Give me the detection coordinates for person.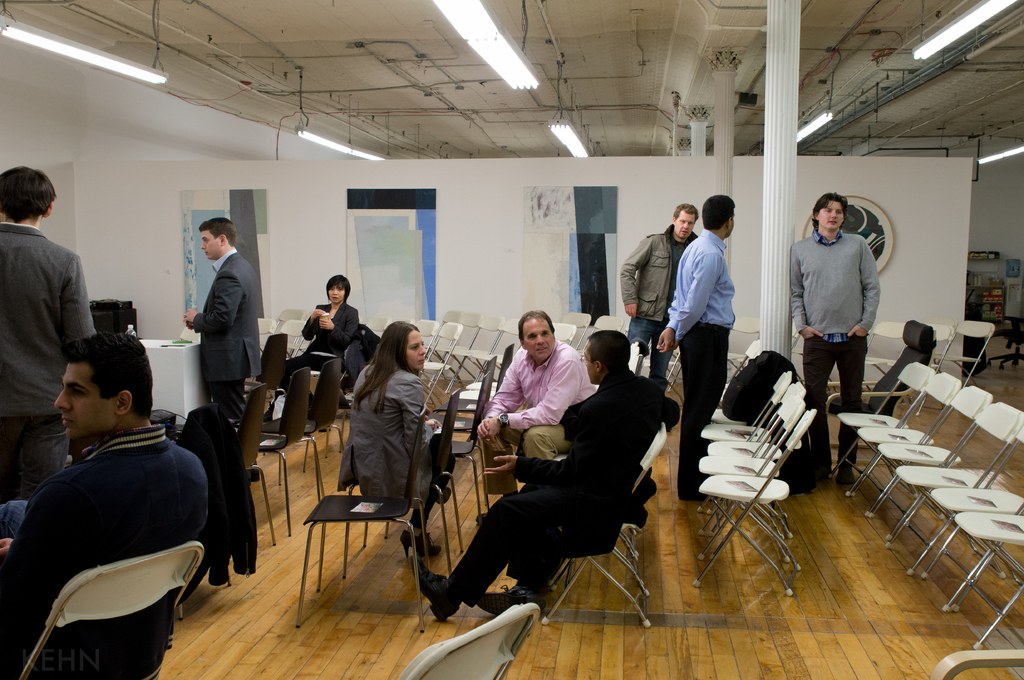
[left=0, top=336, right=206, bottom=679].
